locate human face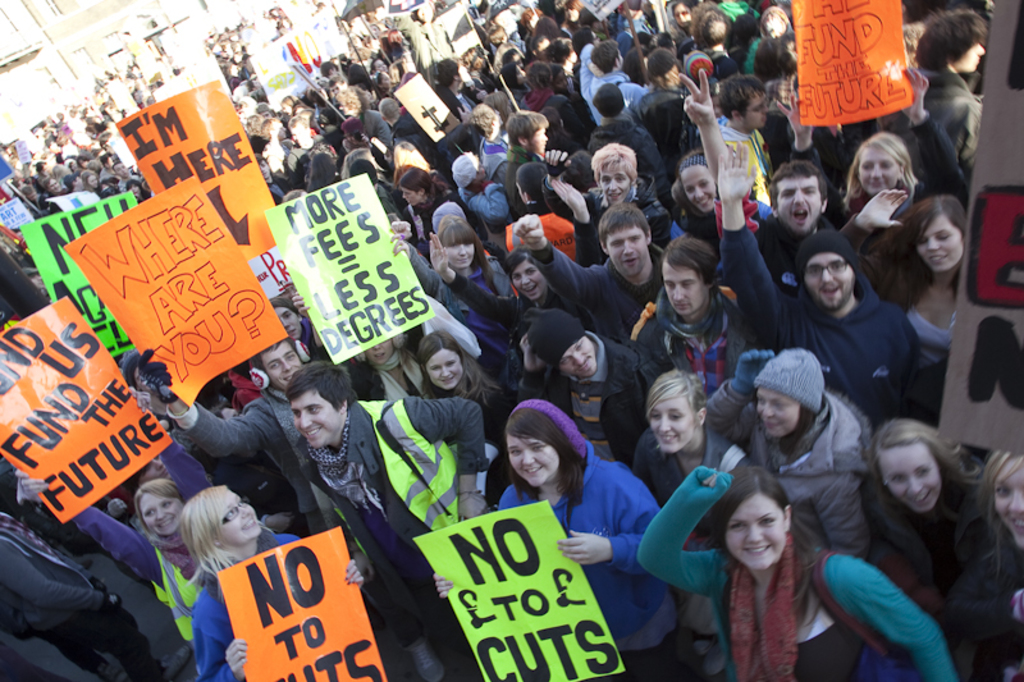
rect(803, 251, 856, 310)
